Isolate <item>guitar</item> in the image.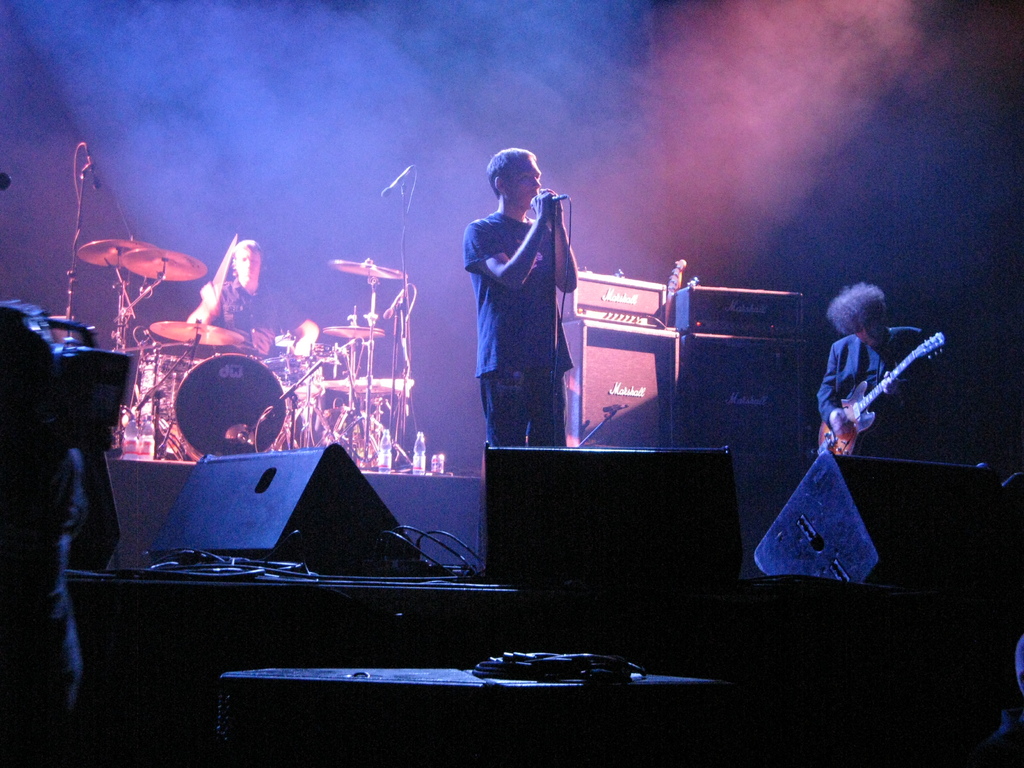
Isolated region: rect(806, 356, 938, 456).
